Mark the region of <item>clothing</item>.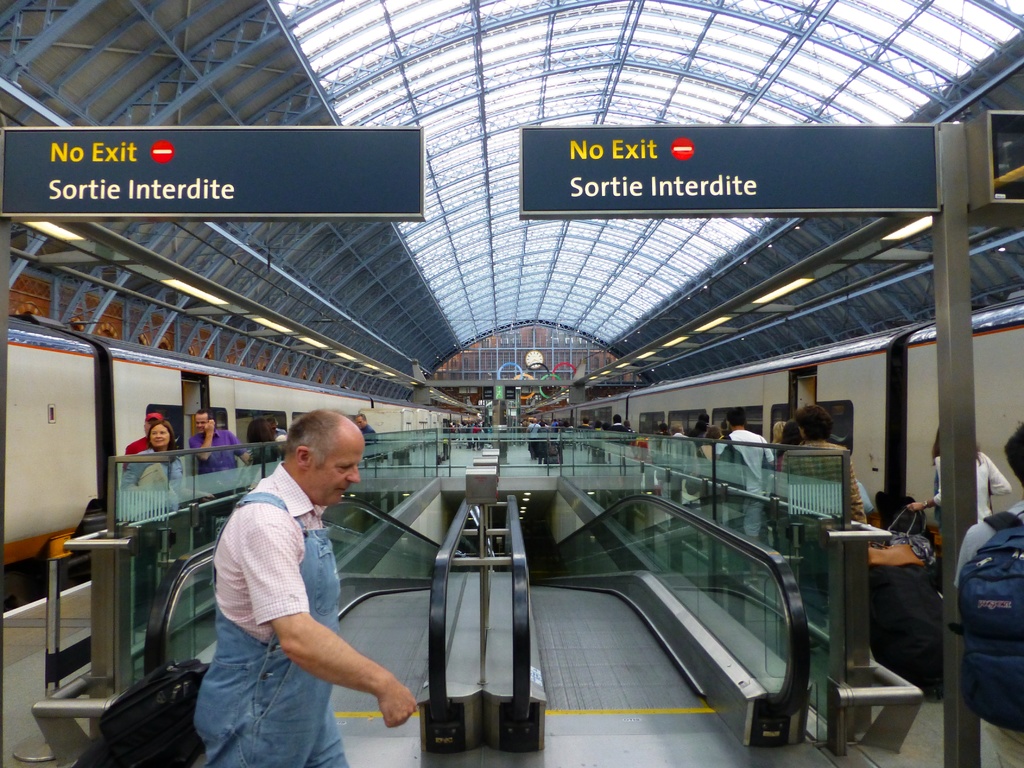
Region: box=[361, 422, 375, 442].
